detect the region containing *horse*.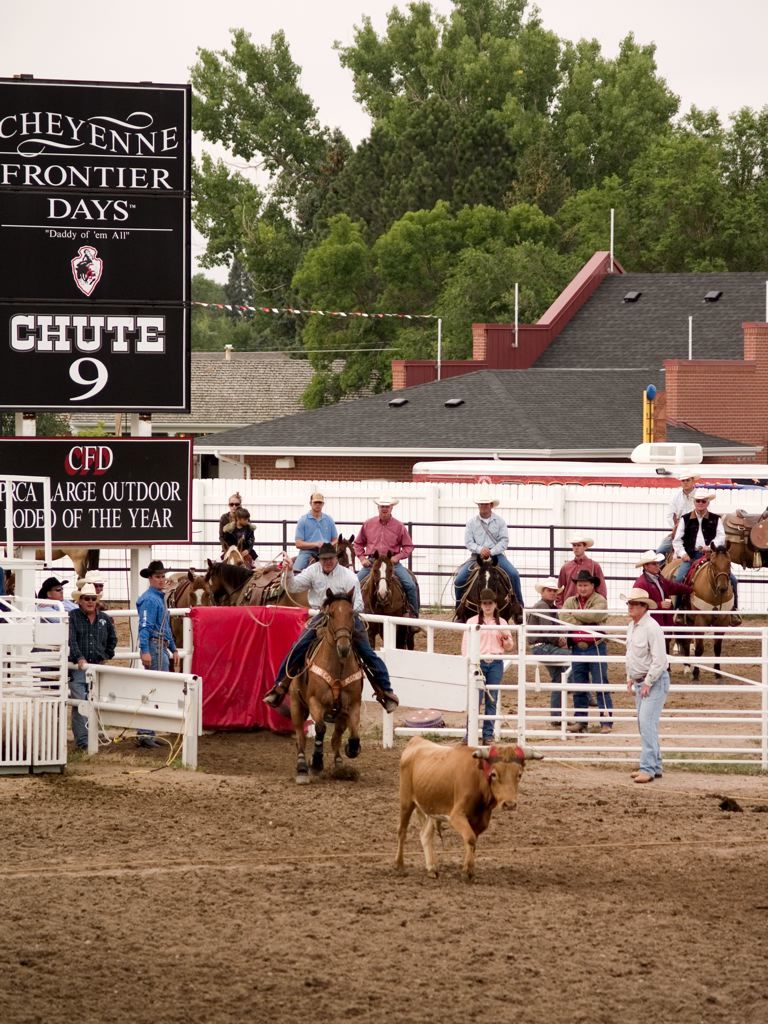
x1=460, y1=551, x2=511, y2=625.
